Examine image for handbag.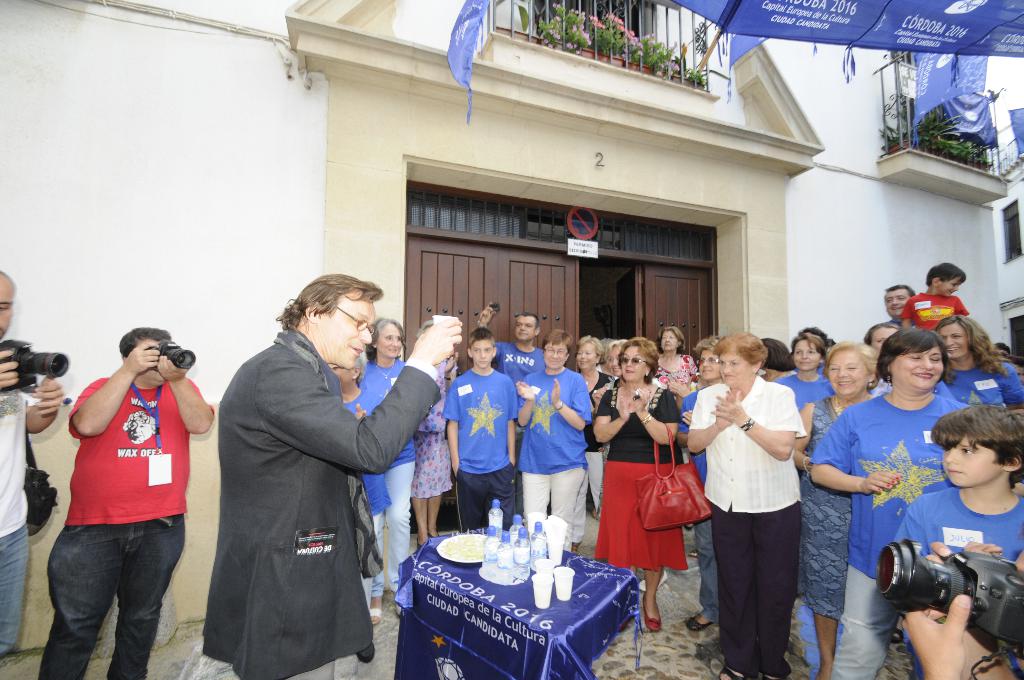
Examination result: 636,425,711,525.
